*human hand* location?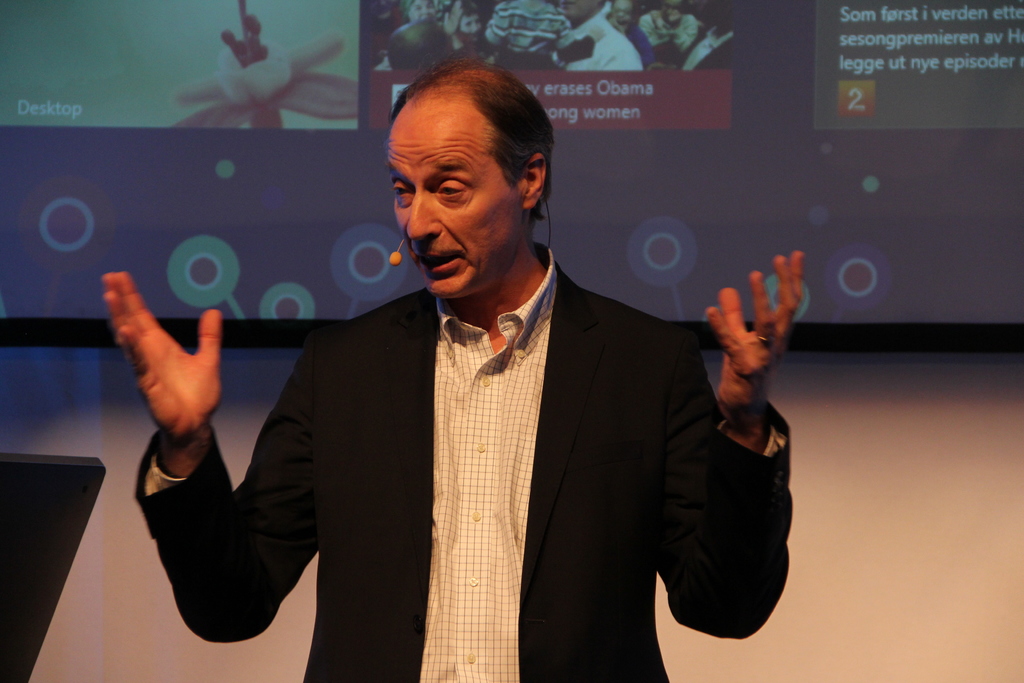
rect(705, 249, 806, 436)
